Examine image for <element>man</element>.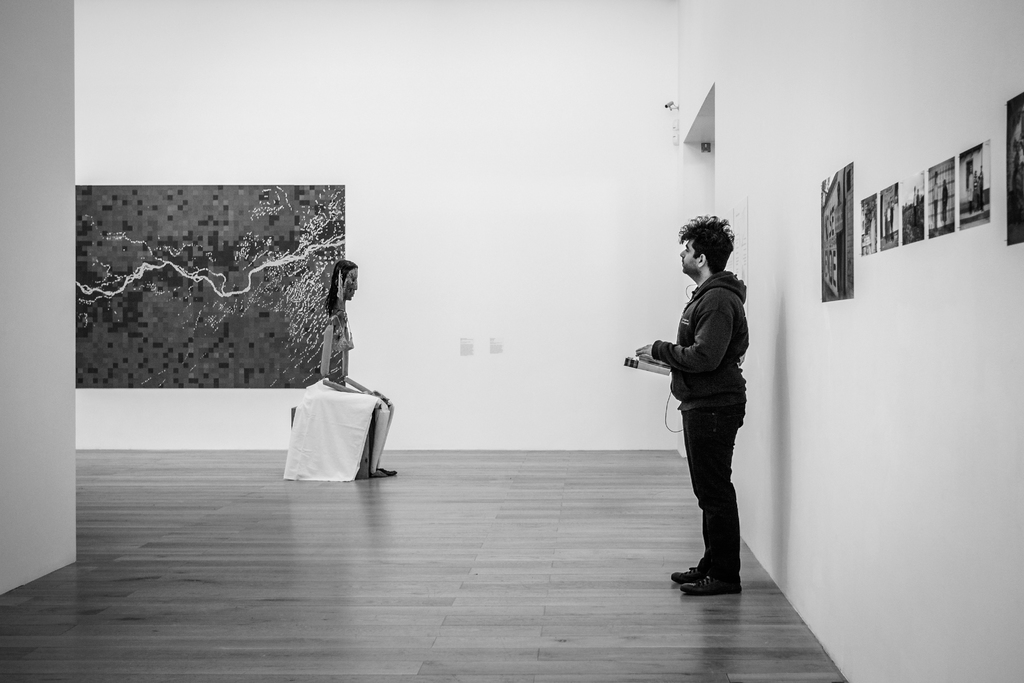
Examination result: crop(627, 217, 753, 602).
